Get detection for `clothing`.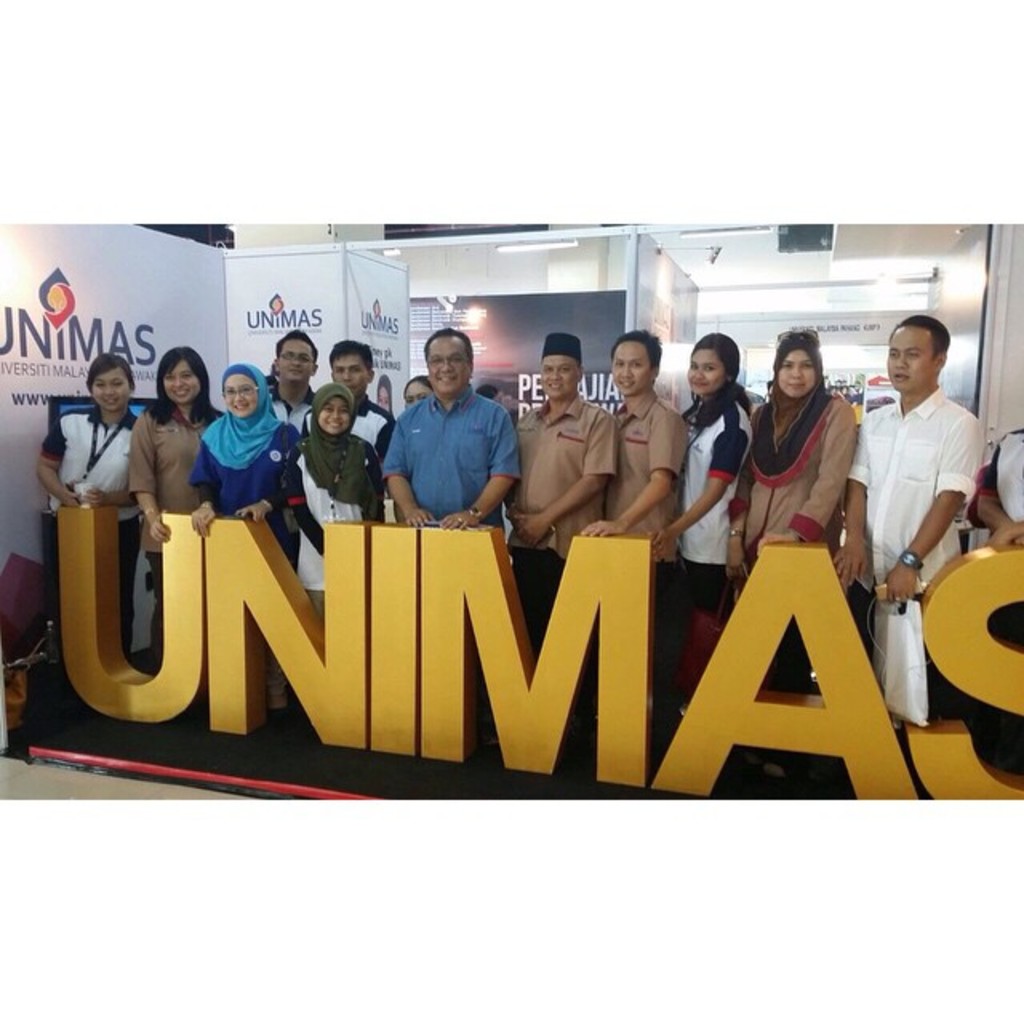
Detection: x1=277, y1=432, x2=387, y2=630.
